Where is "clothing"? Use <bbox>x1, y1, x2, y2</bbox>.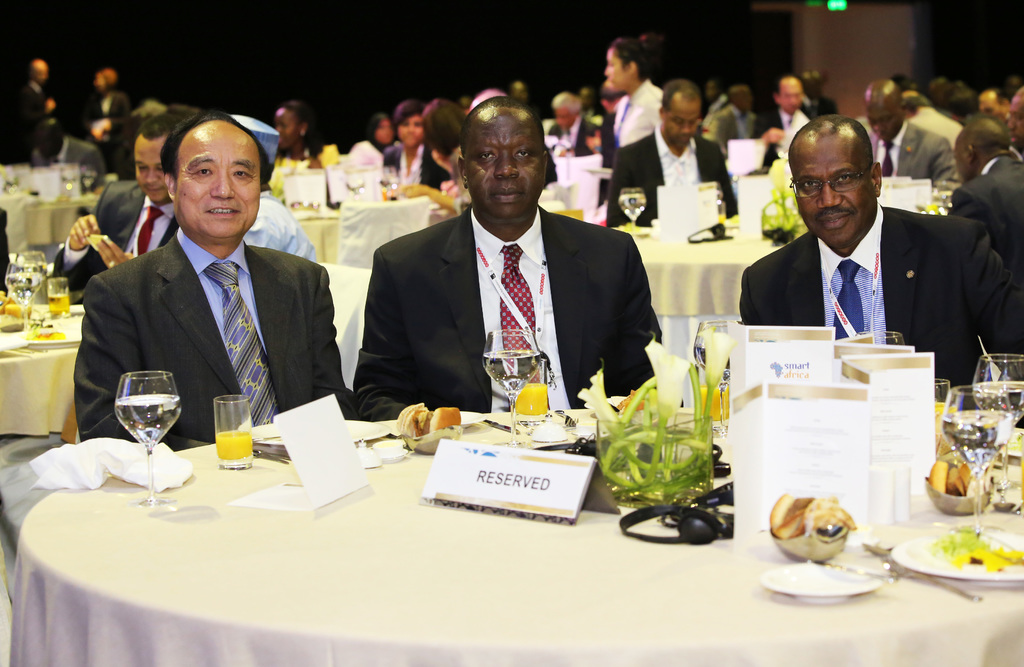
<bbox>768, 114, 810, 170</bbox>.
